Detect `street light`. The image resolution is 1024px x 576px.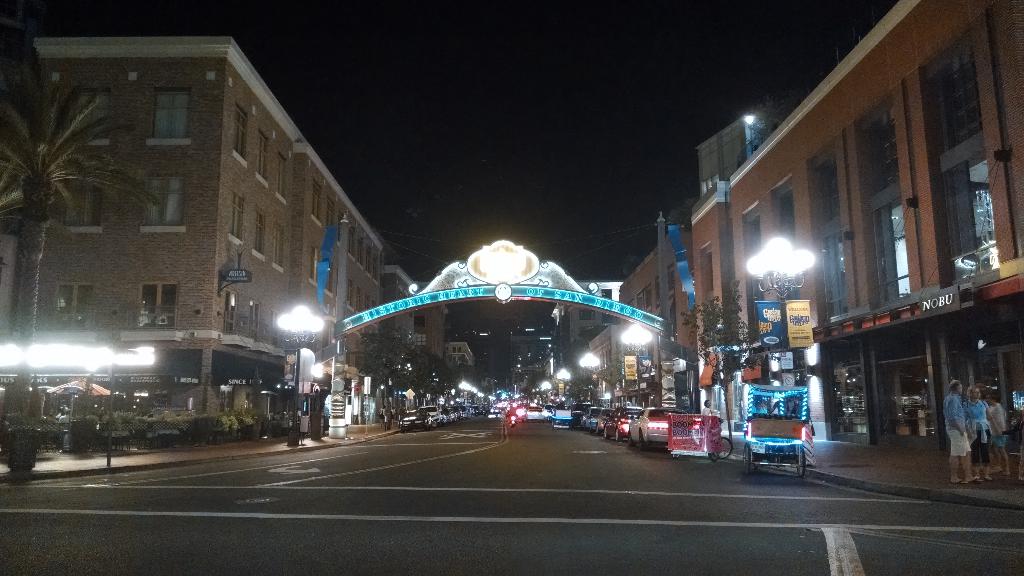
Rect(579, 351, 601, 379).
